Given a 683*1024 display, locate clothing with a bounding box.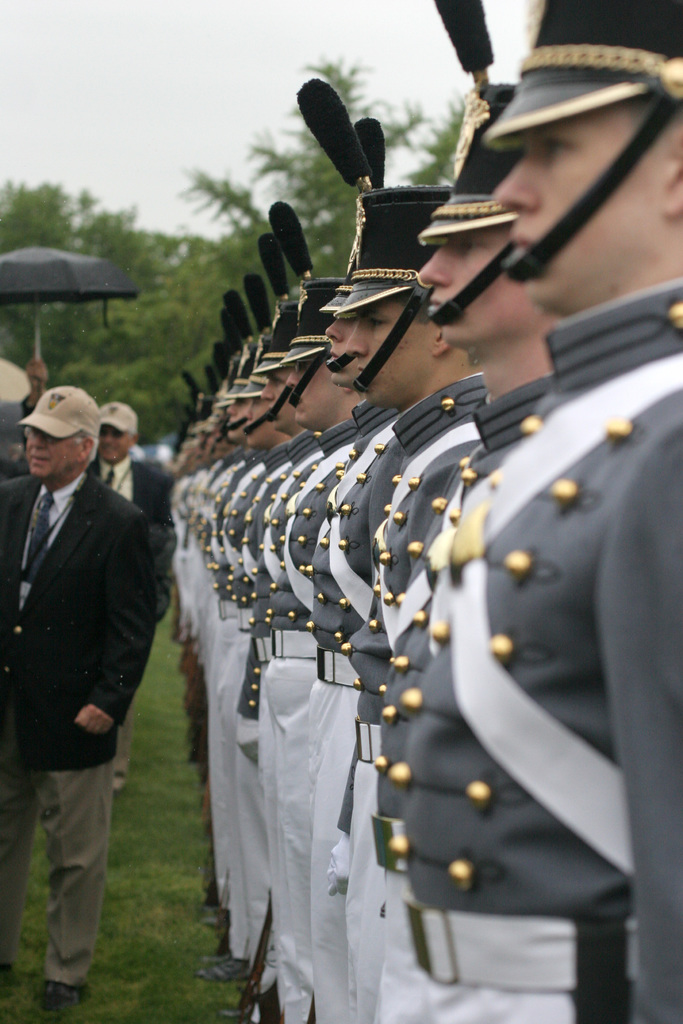
Located: l=371, t=367, r=547, b=1023.
